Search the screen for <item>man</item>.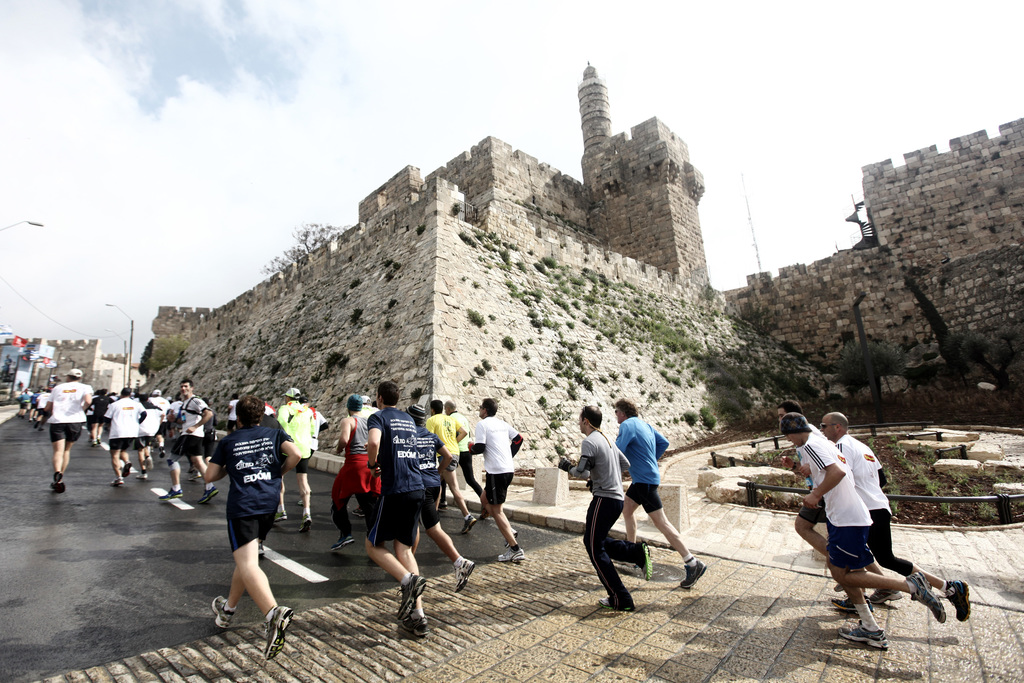
Found at l=225, t=392, r=236, b=434.
